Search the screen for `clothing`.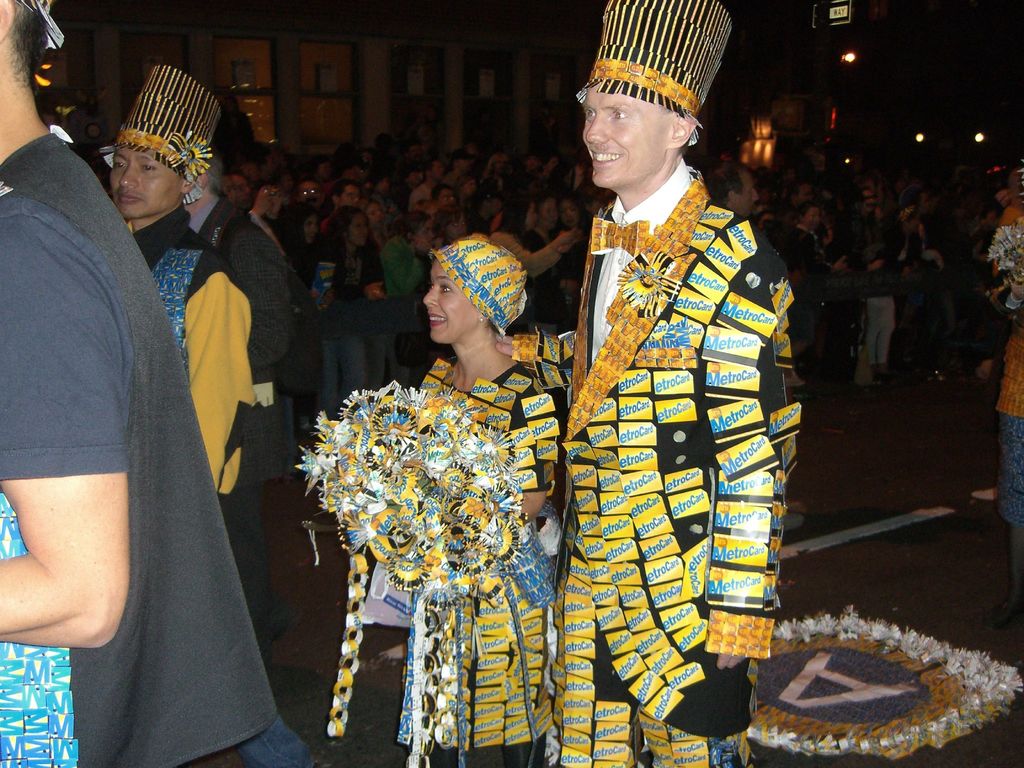
Found at BBox(120, 200, 266, 503).
